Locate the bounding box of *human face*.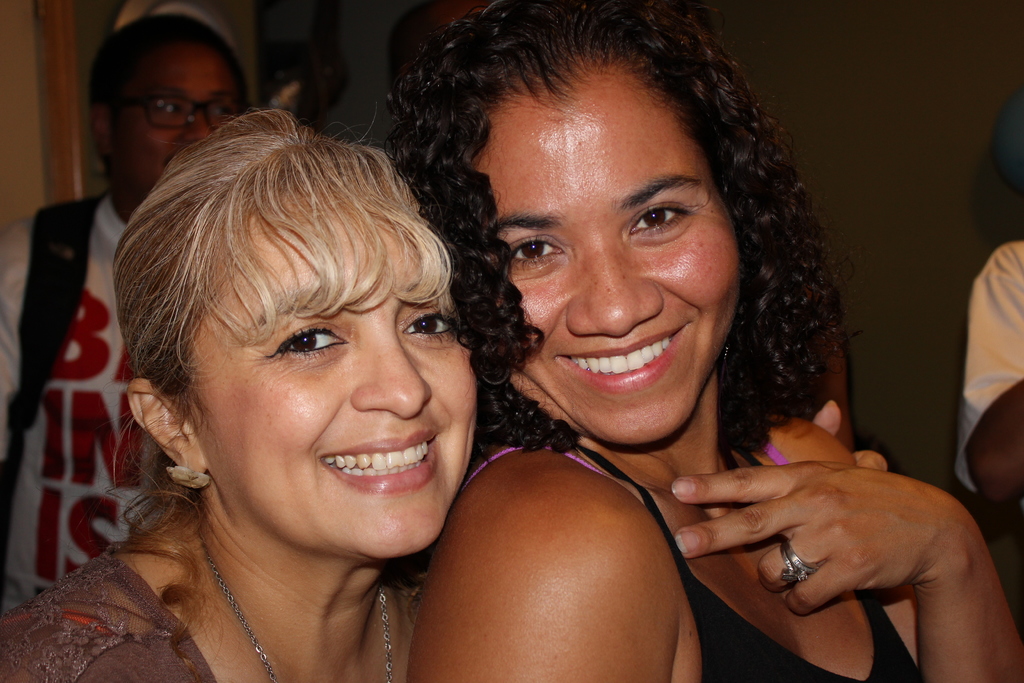
Bounding box: 111:37:246:199.
